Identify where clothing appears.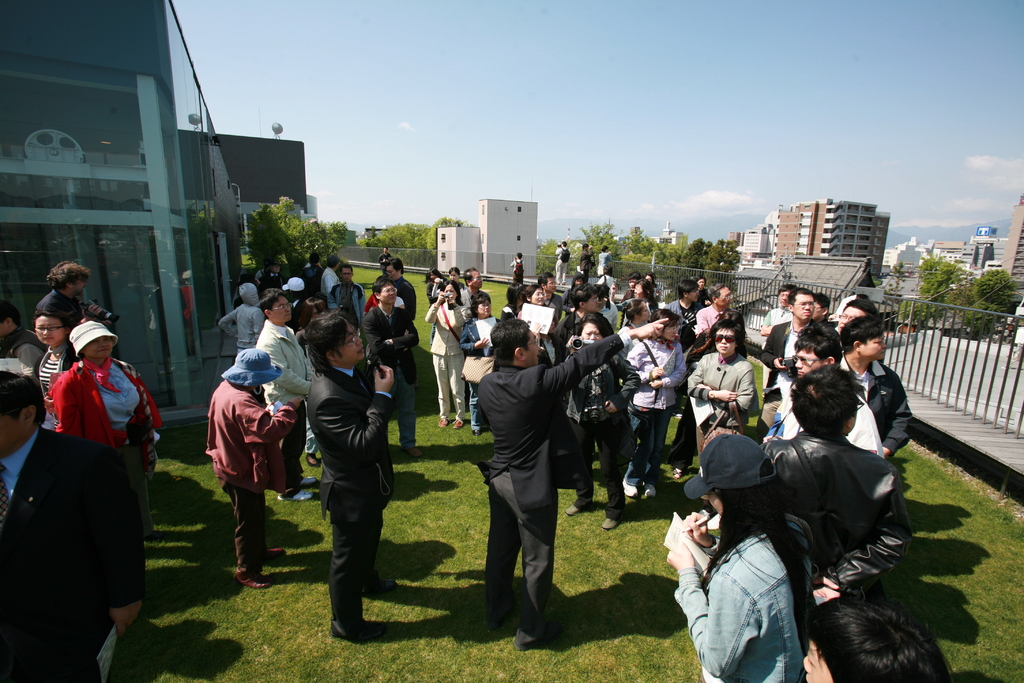
Appears at [x1=700, y1=300, x2=731, y2=336].
